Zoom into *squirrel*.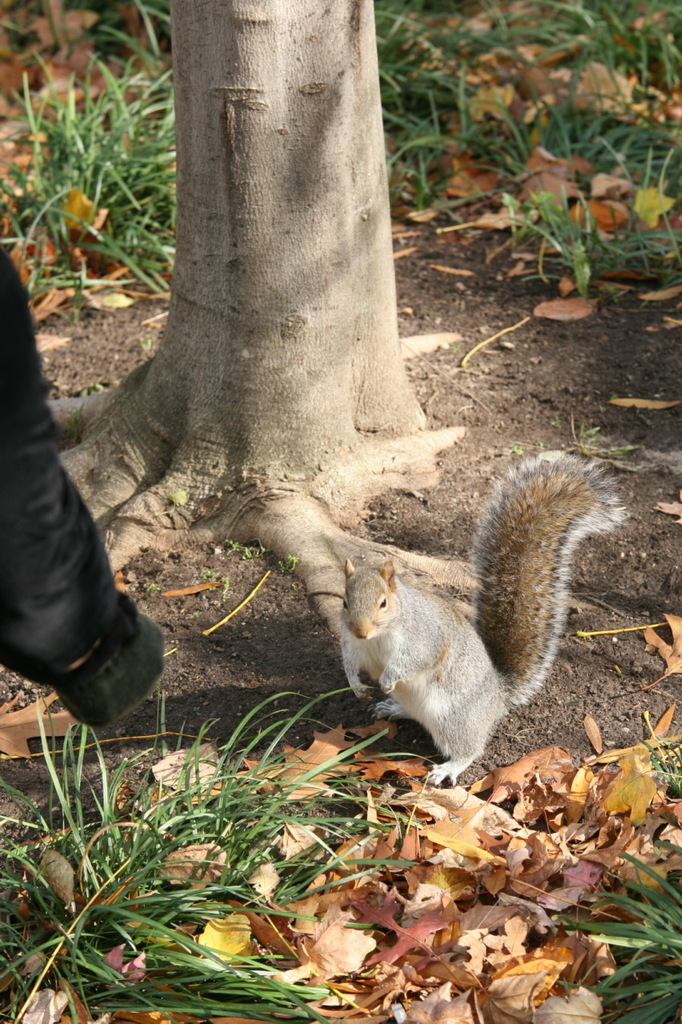
Zoom target: rect(331, 445, 636, 806).
